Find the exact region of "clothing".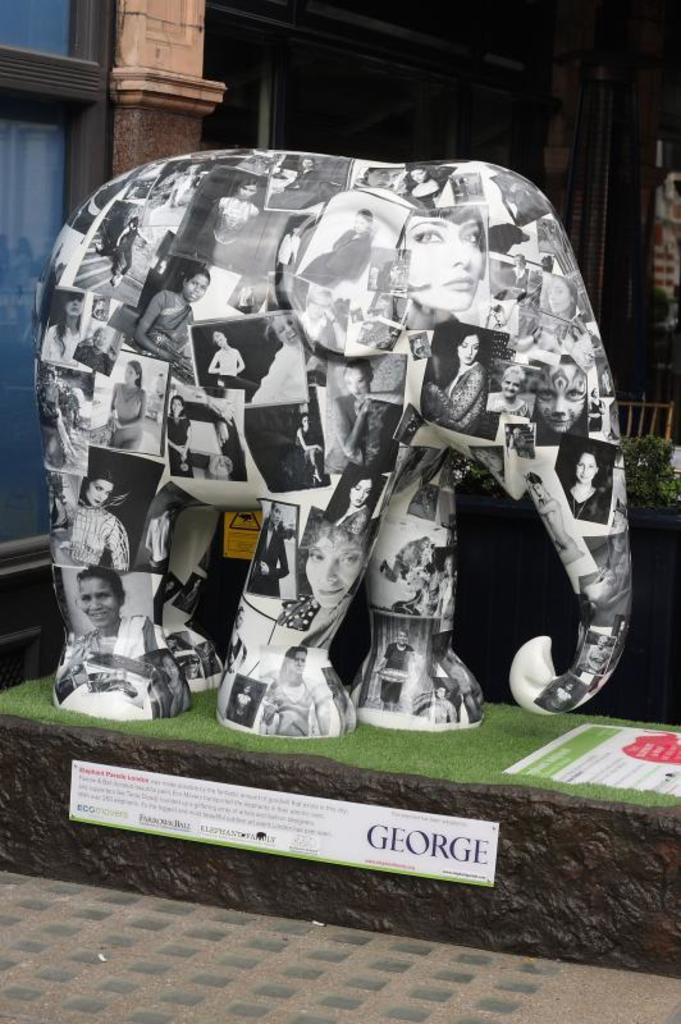
Exact region: left=166, top=417, right=189, bottom=475.
